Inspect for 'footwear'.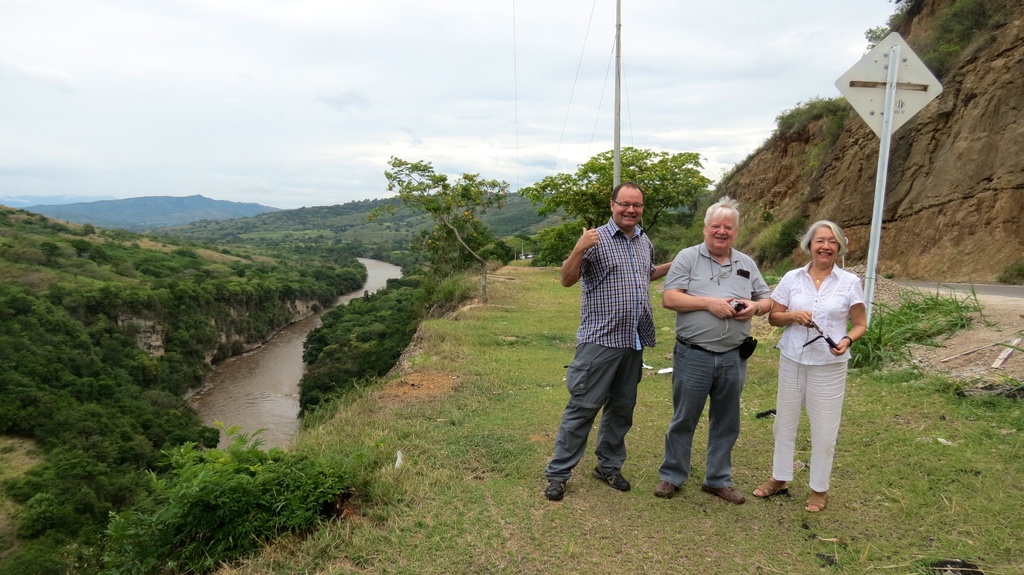
Inspection: 803/485/829/511.
